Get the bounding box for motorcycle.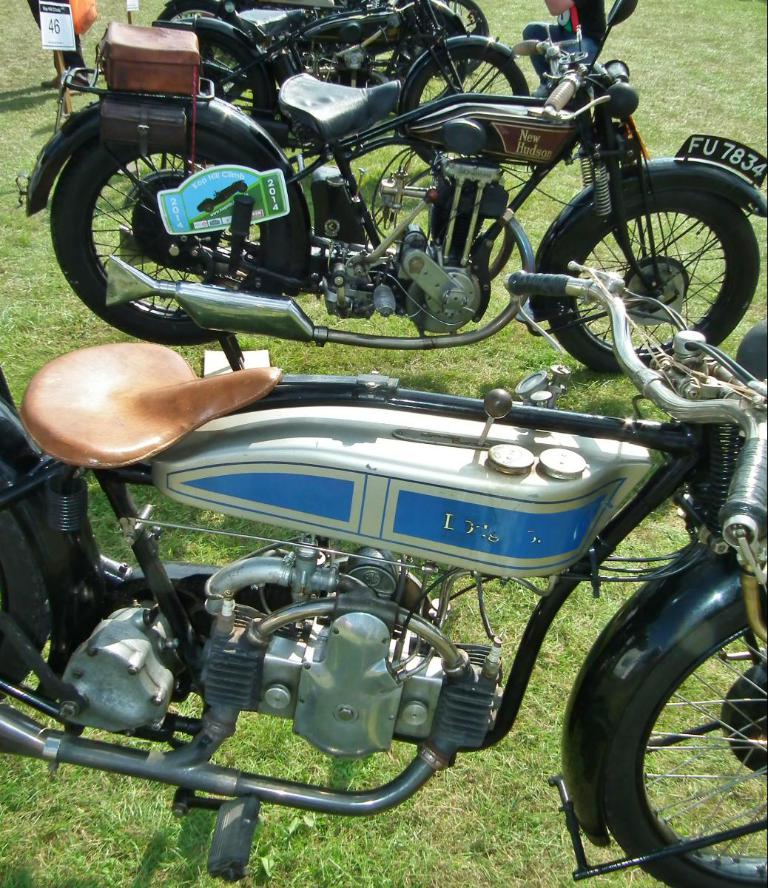
10 0 767 388.
